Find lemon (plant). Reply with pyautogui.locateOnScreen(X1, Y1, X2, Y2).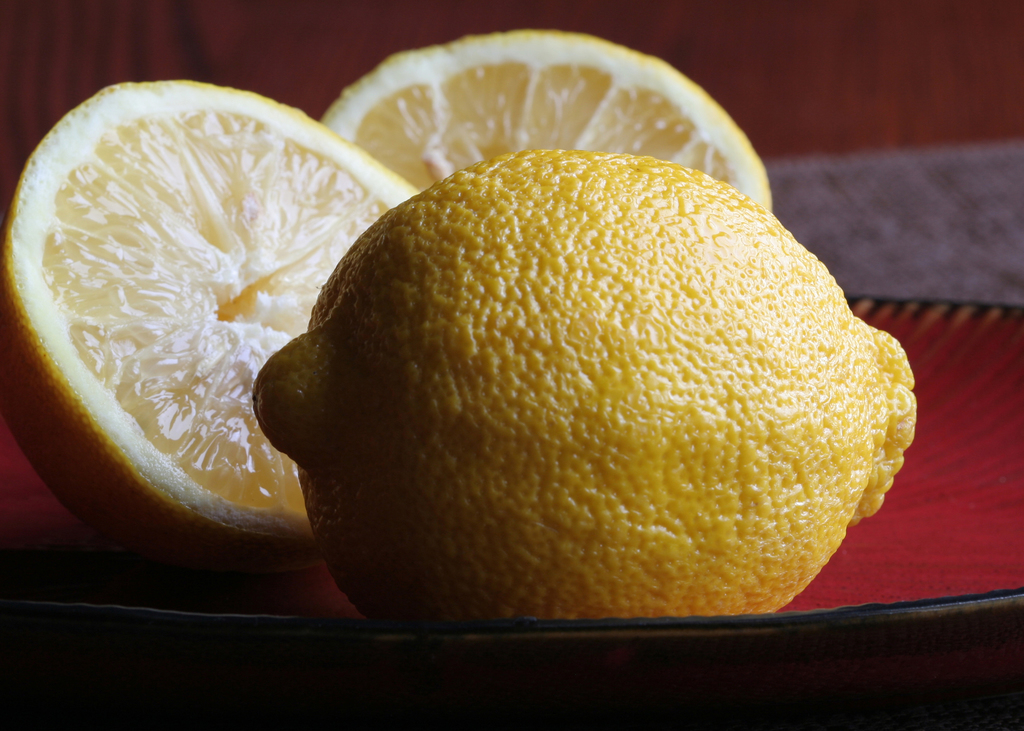
pyautogui.locateOnScreen(320, 32, 770, 216).
